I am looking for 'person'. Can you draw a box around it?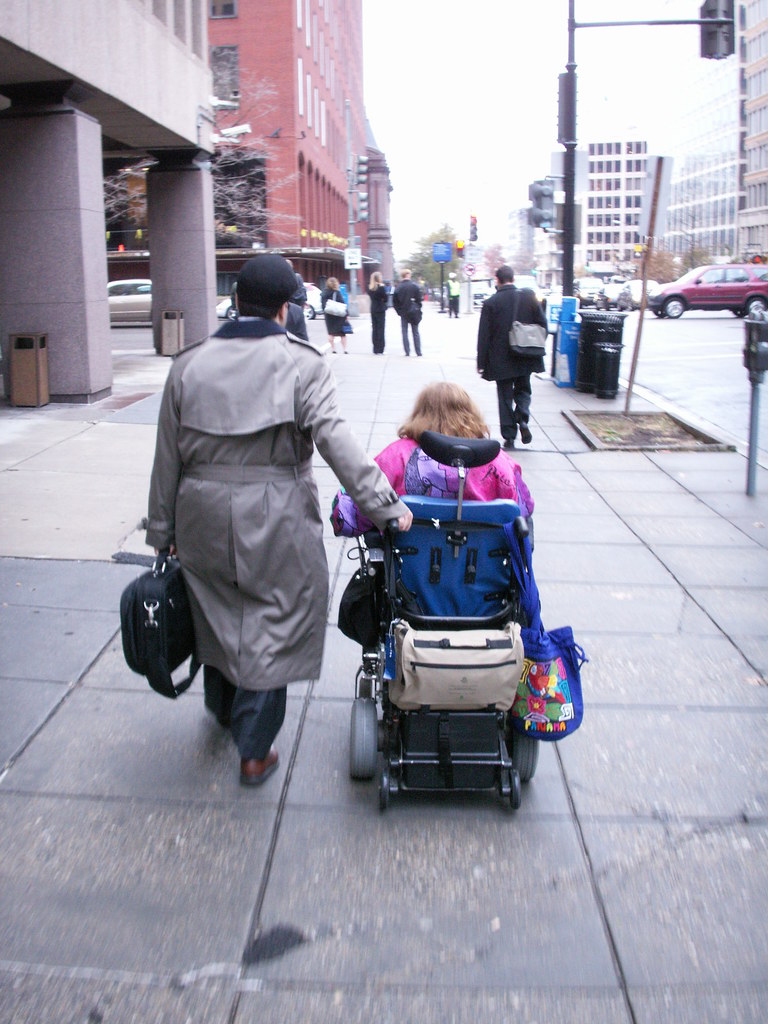
Sure, the bounding box is 329 383 532 536.
